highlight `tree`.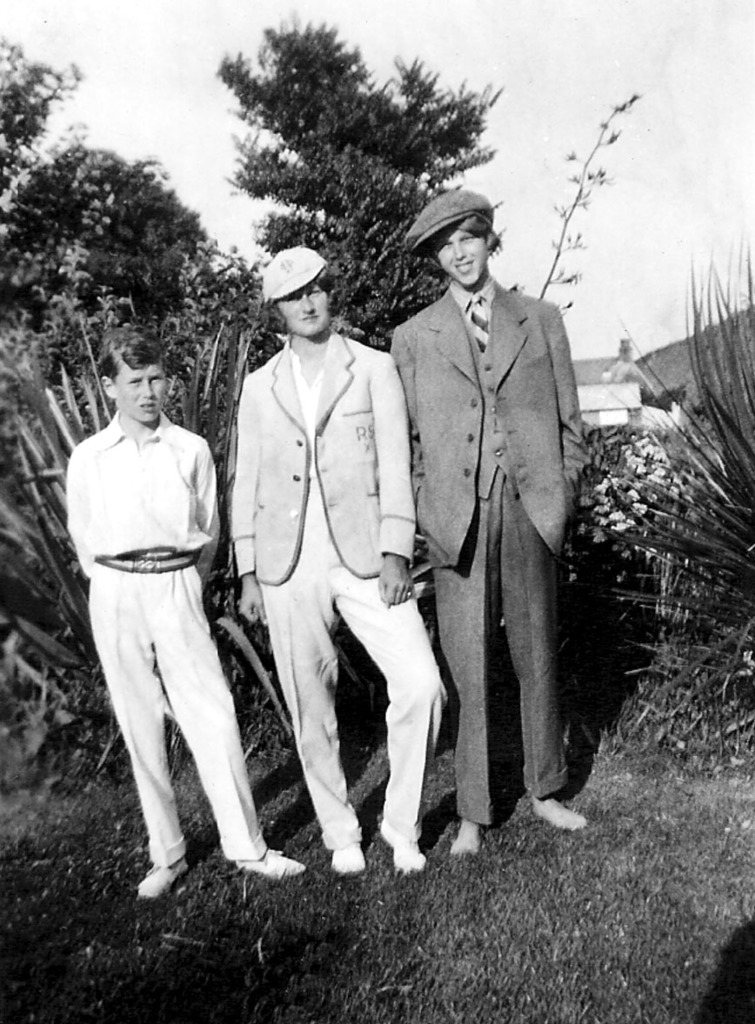
Highlighted region: box=[217, 6, 498, 349].
